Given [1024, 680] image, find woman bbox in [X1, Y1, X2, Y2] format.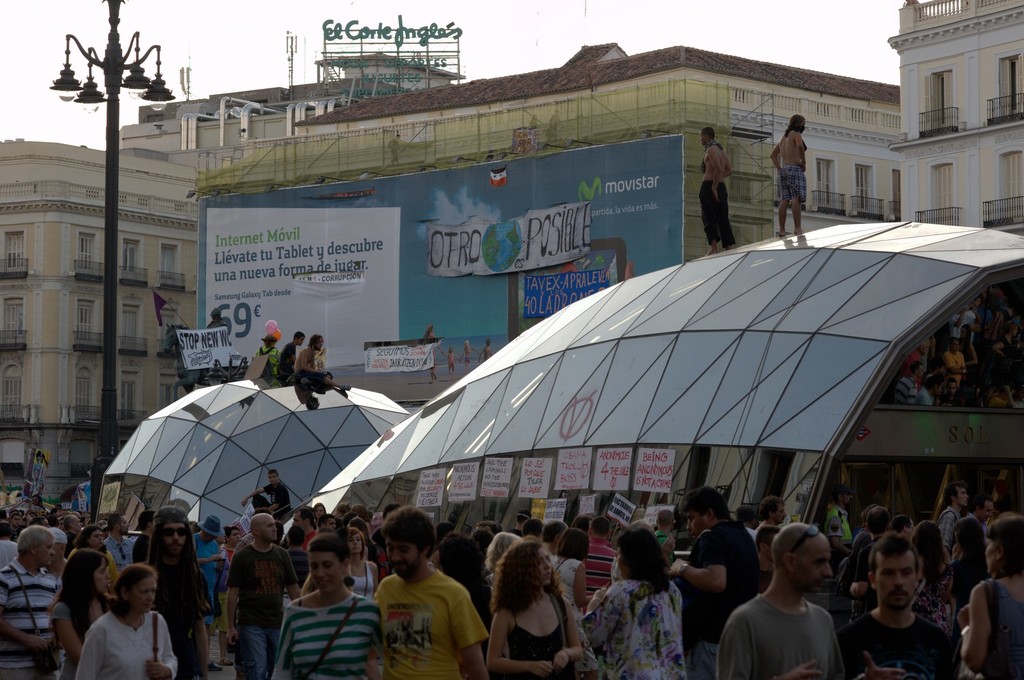
[349, 524, 388, 613].
